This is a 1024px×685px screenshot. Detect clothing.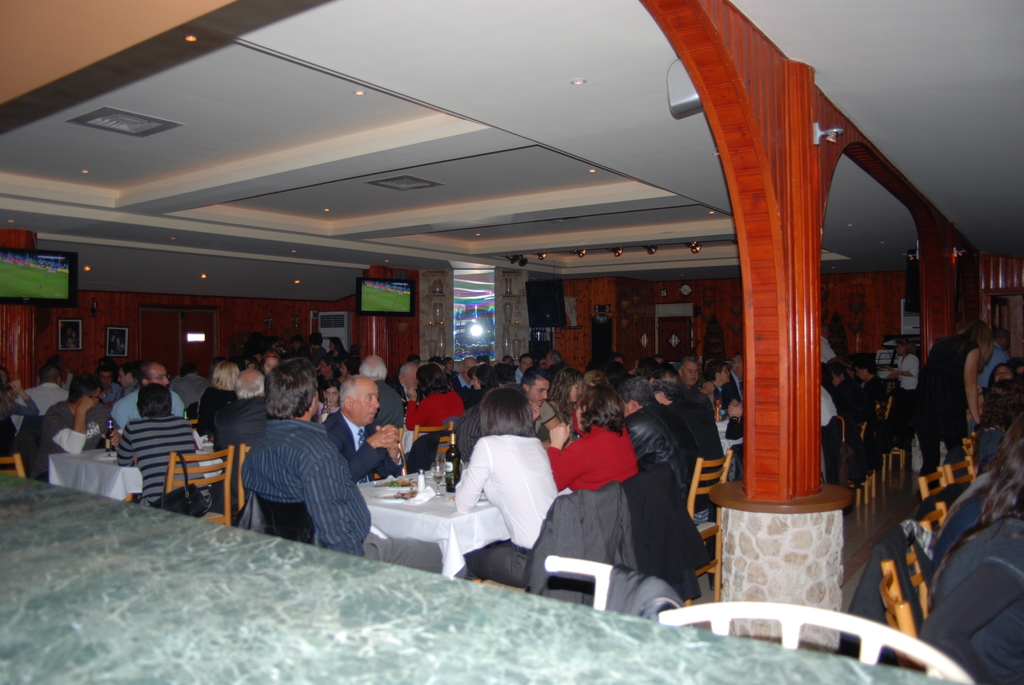
left=408, top=391, right=466, bottom=431.
